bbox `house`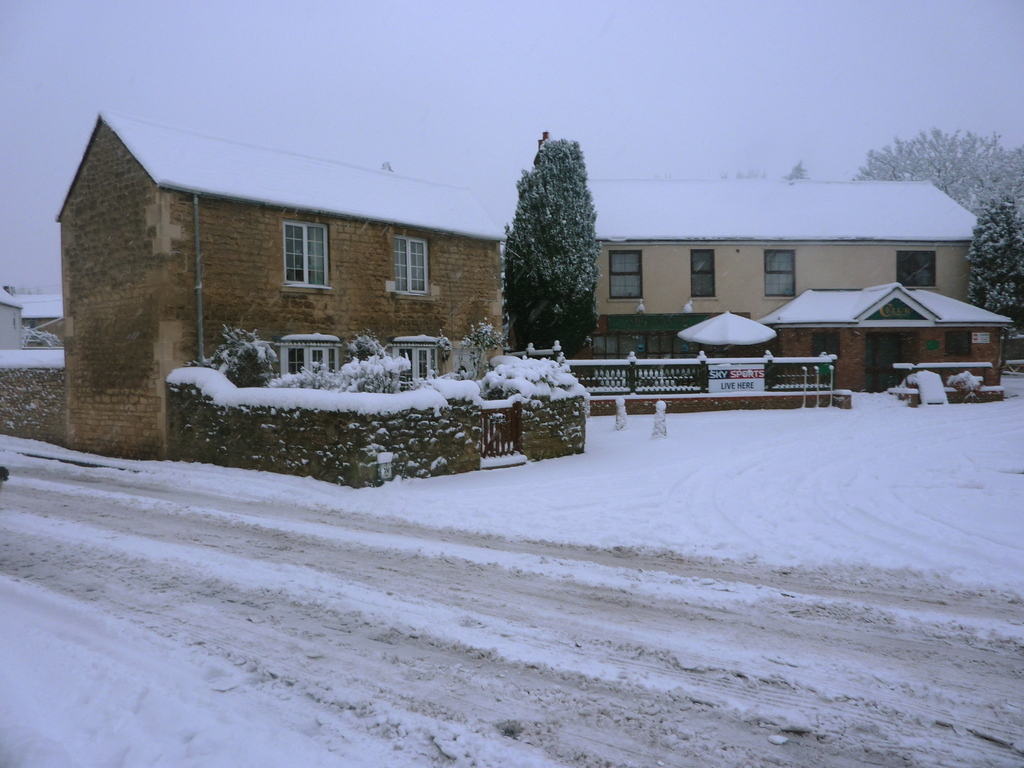
select_region(0, 276, 18, 359)
